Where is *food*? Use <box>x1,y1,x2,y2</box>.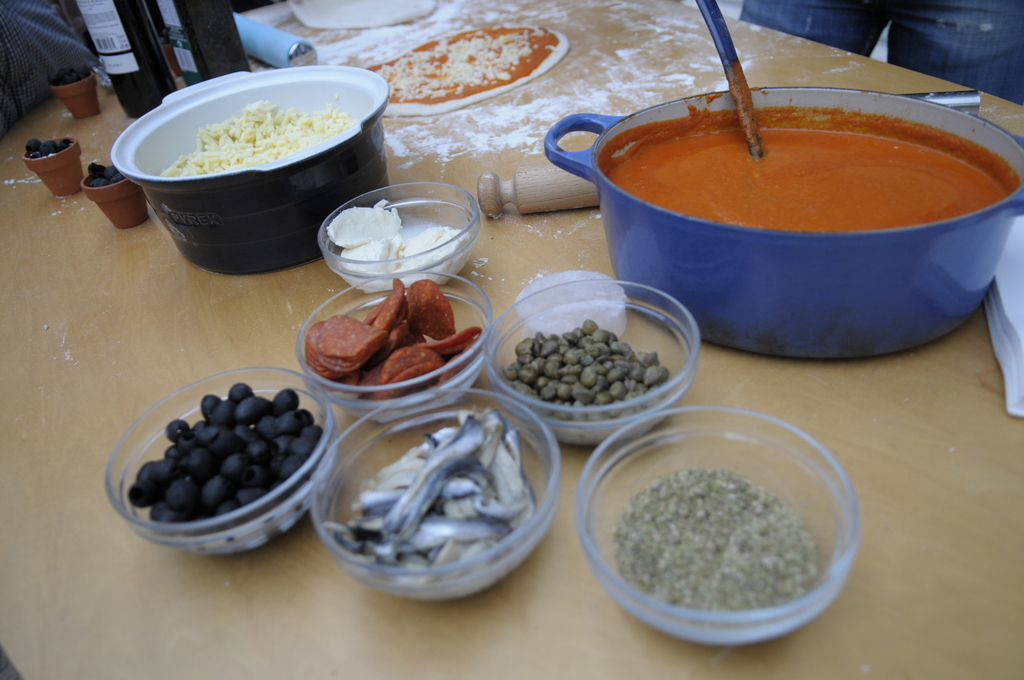
<box>330,410,535,571</box>.
